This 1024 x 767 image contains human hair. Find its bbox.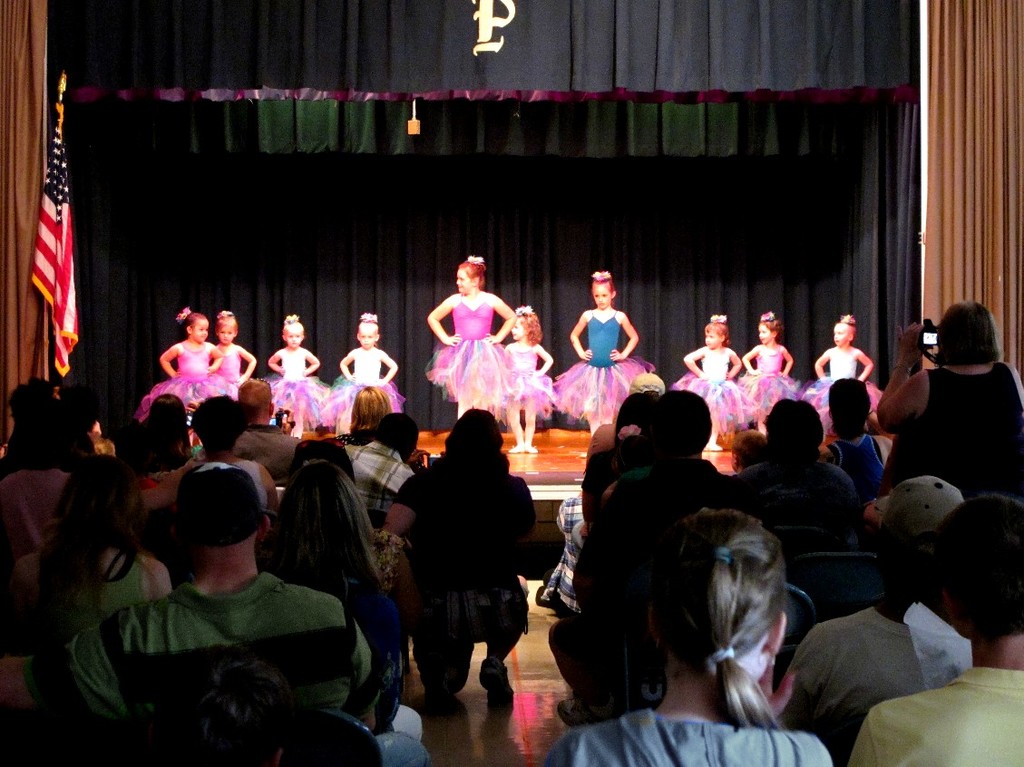
[825,381,872,442].
